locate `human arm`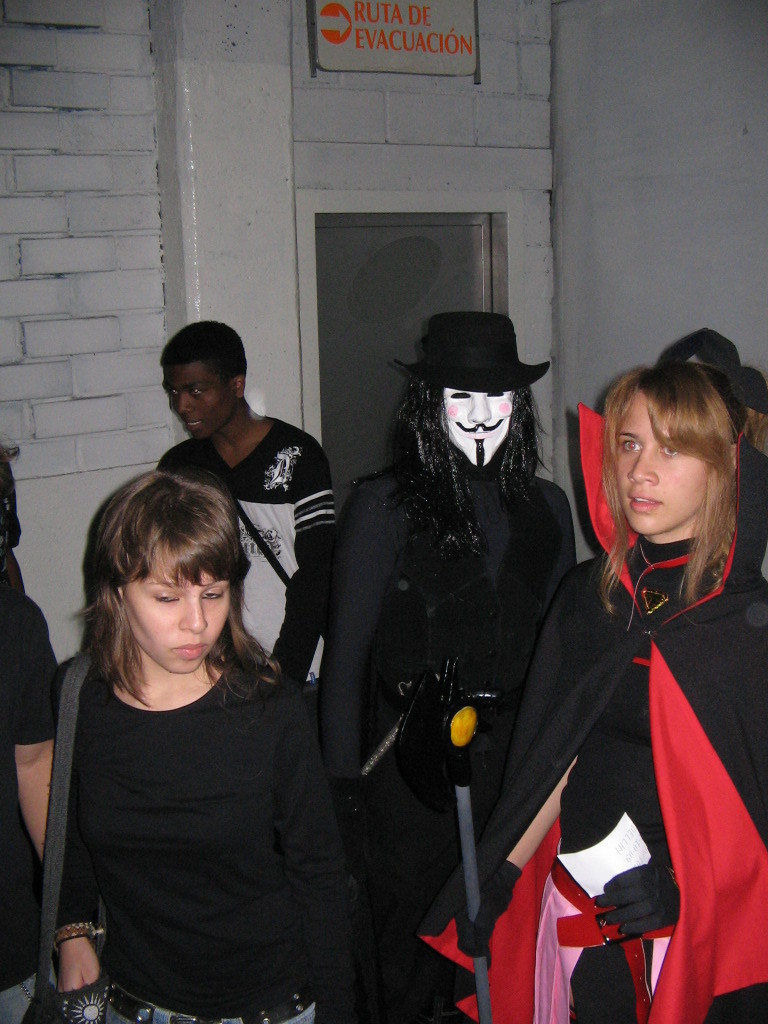
rect(593, 859, 698, 939)
